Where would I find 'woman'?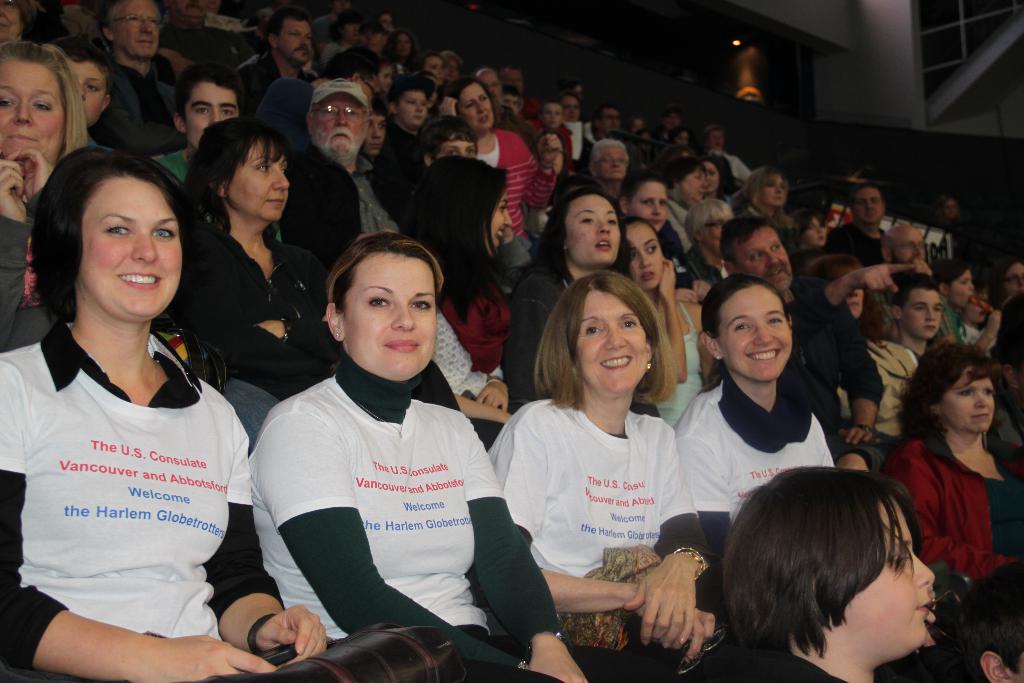
At detection(929, 262, 999, 354).
